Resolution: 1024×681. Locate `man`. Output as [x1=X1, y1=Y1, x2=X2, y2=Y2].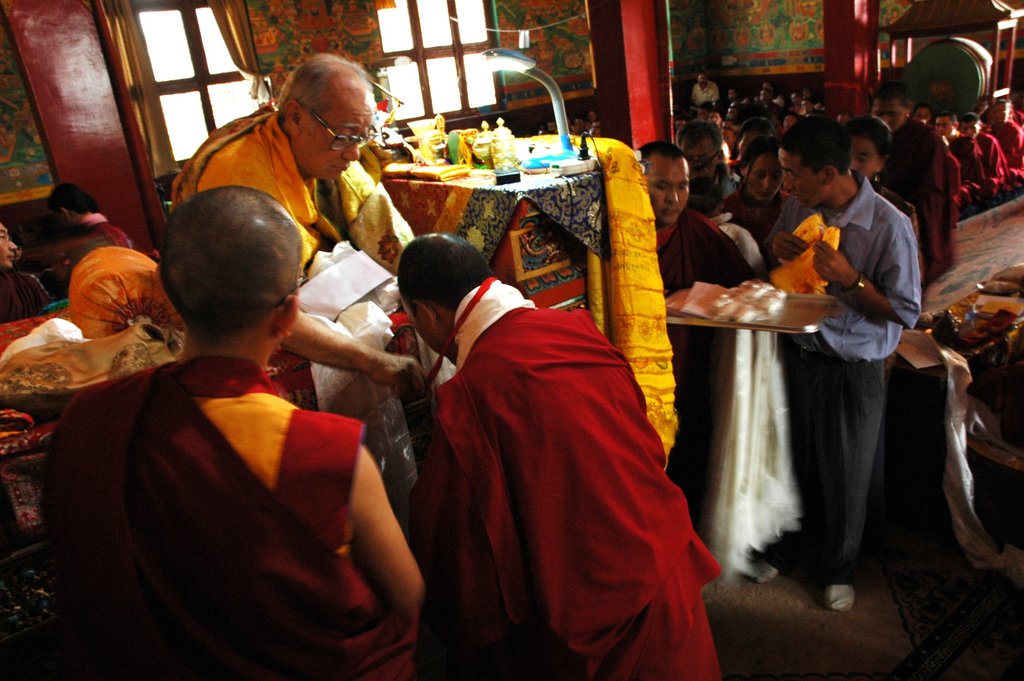
[x1=0, y1=223, x2=53, y2=321].
